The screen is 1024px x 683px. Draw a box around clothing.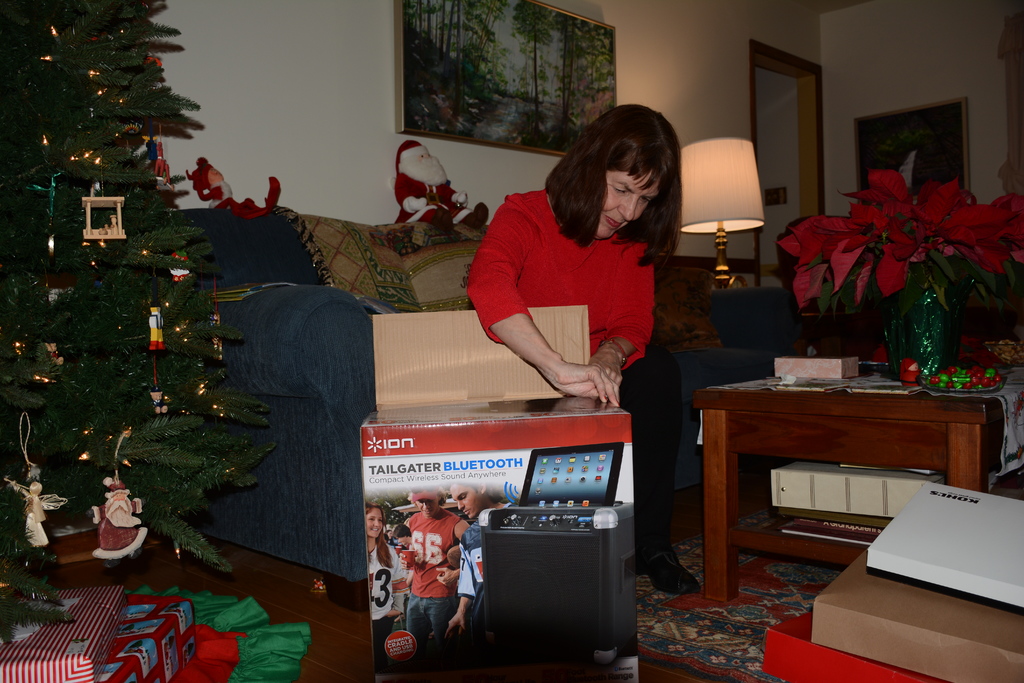
<bbox>396, 169, 474, 225</bbox>.
